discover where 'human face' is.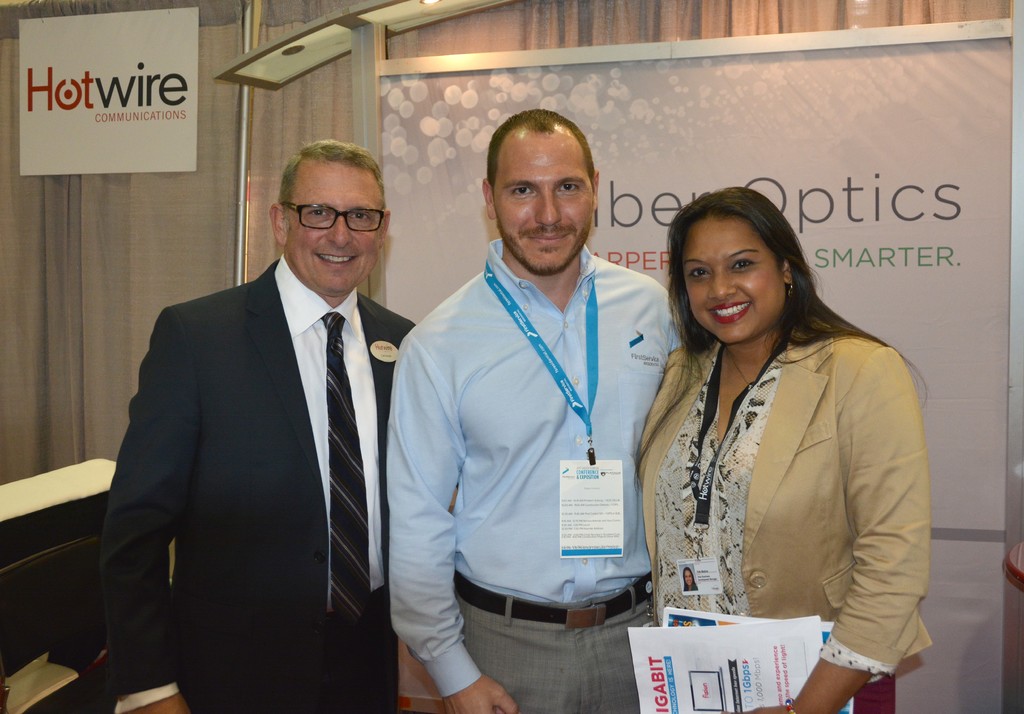
Discovered at <bbox>492, 133, 595, 265</bbox>.
